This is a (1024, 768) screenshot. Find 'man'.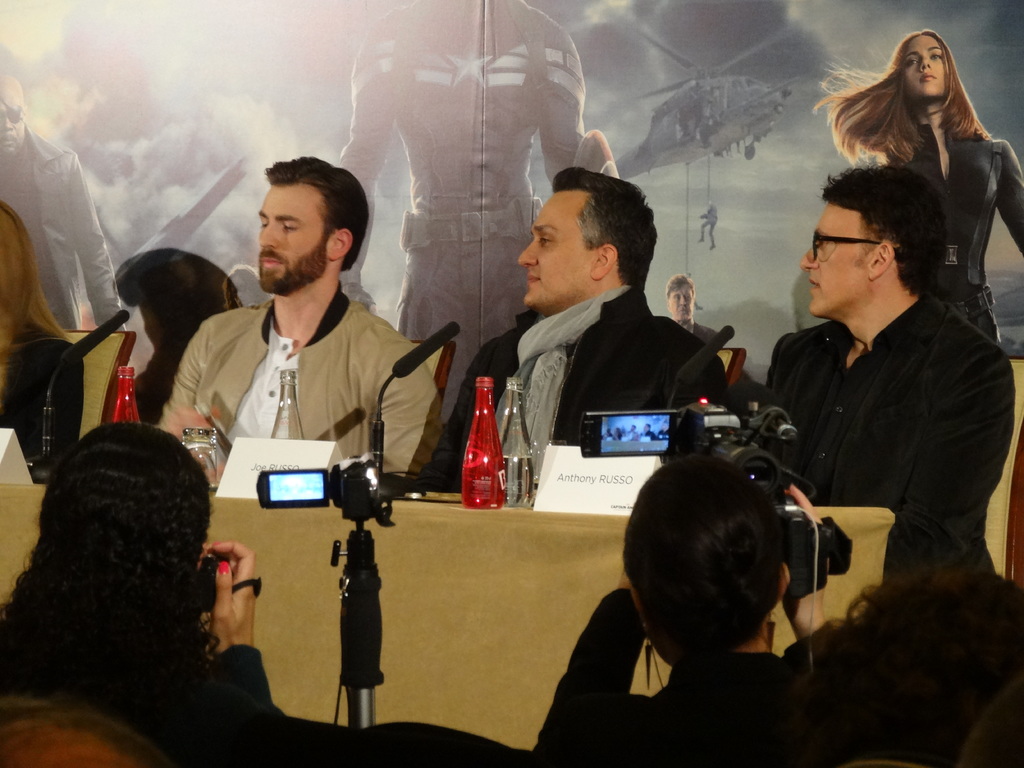
Bounding box: bbox=[753, 159, 1020, 589].
